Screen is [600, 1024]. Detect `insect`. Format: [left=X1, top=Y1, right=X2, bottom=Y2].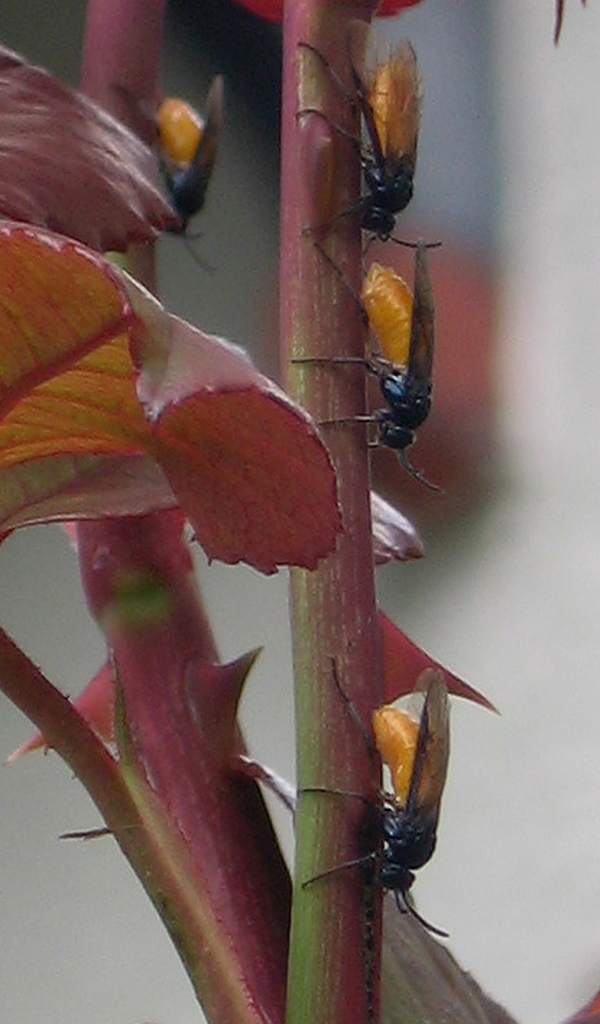
[left=288, top=30, right=448, bottom=247].
